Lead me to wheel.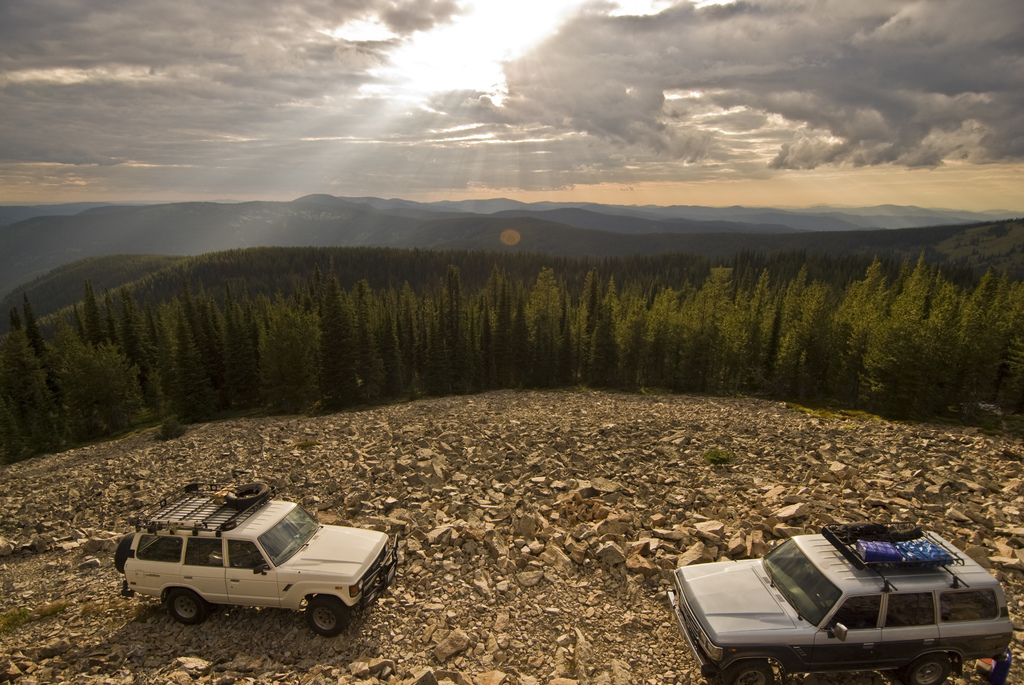
Lead to x1=305, y1=595, x2=353, y2=636.
